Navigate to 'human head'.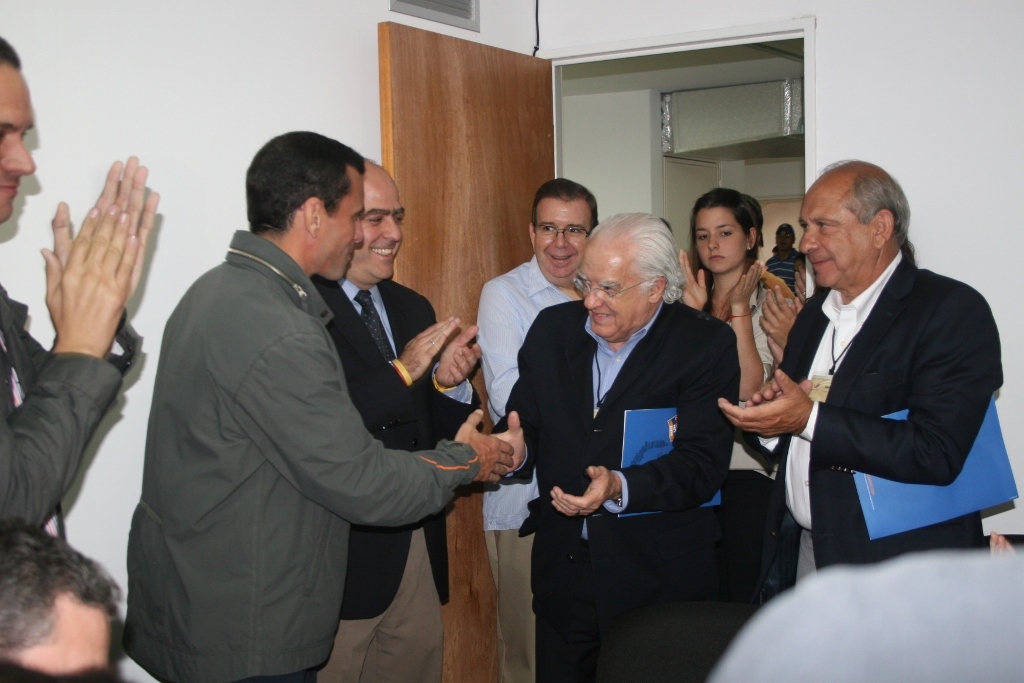
Navigation target: [517,170,609,282].
